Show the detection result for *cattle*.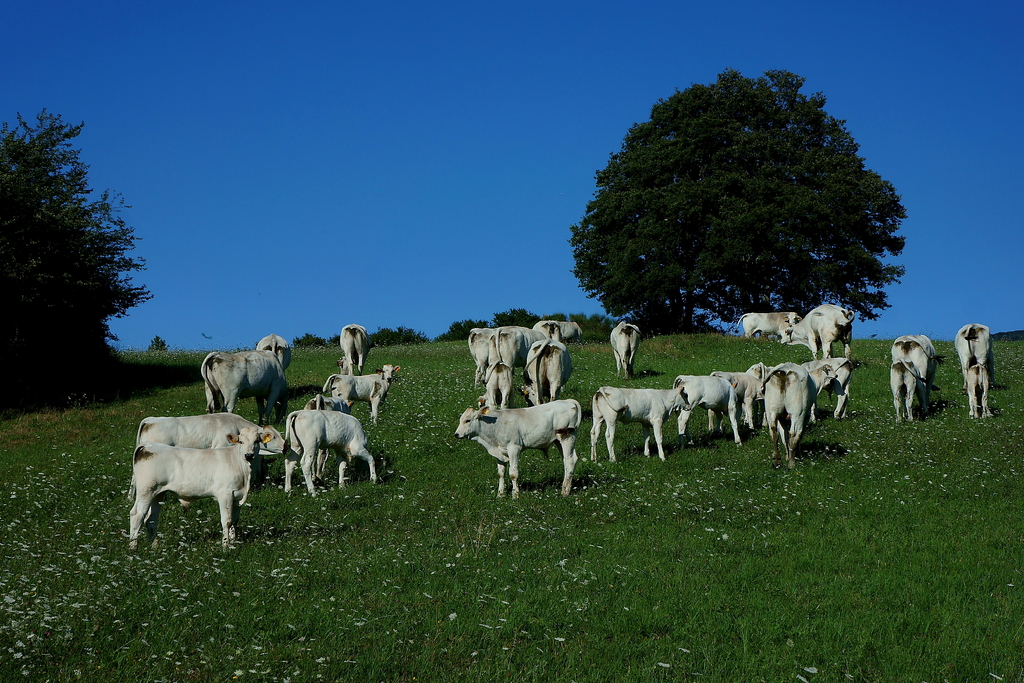
(463, 325, 537, 388).
